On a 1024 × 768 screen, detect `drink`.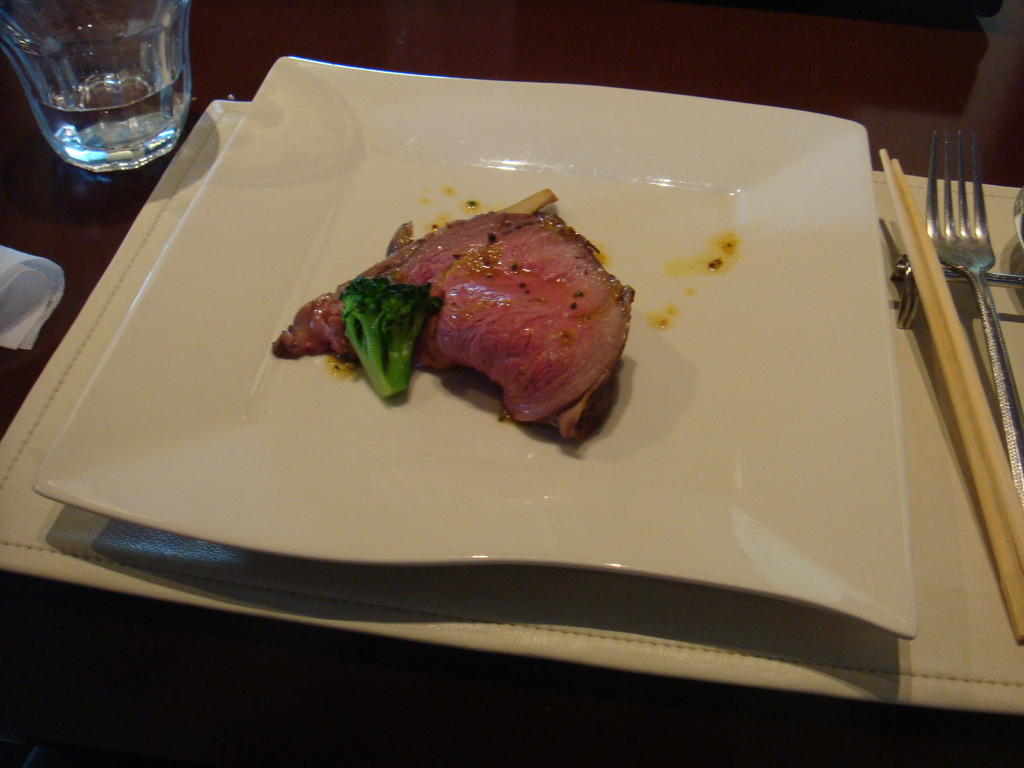
Rect(36, 70, 195, 170).
